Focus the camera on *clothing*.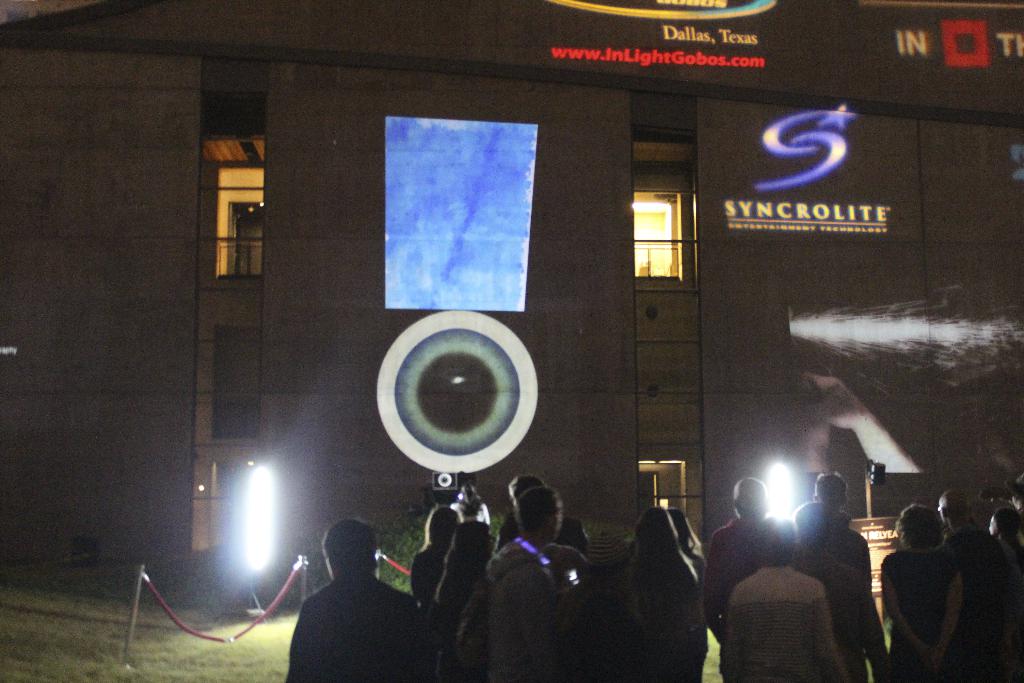
Focus region: [left=700, top=512, right=772, bottom=634].
